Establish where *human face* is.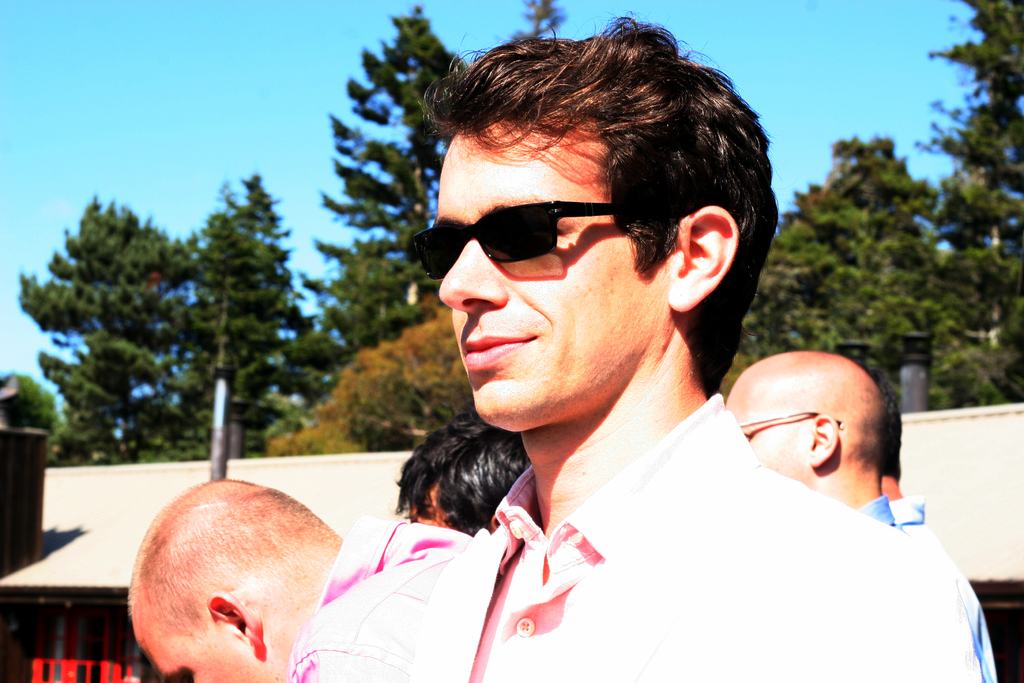
Established at <region>434, 114, 652, 438</region>.
